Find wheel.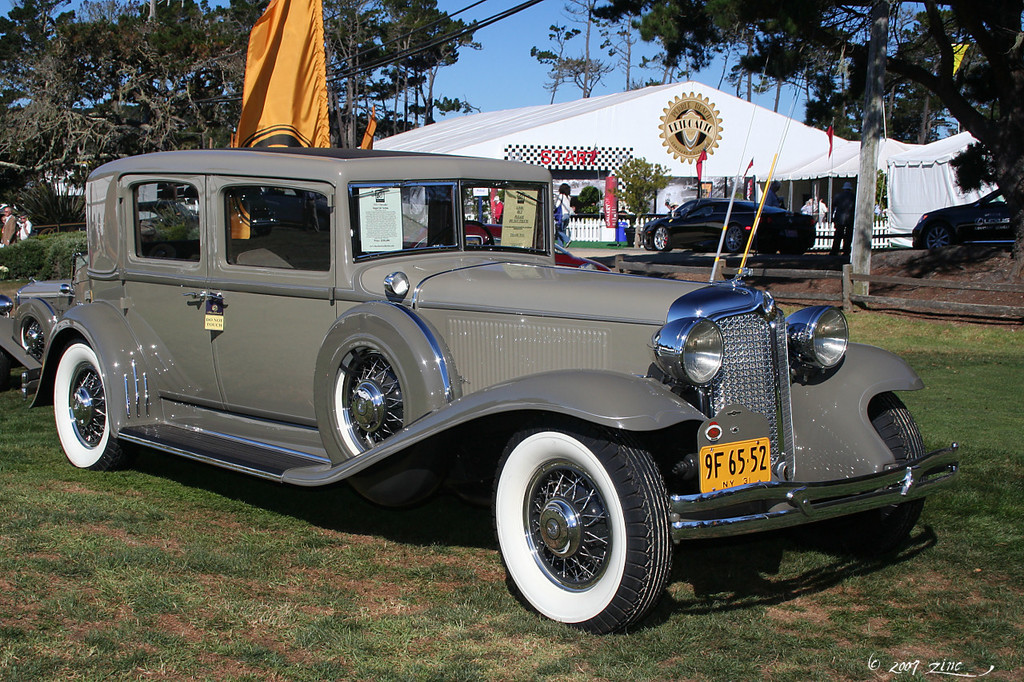
[left=856, top=389, right=927, bottom=542].
